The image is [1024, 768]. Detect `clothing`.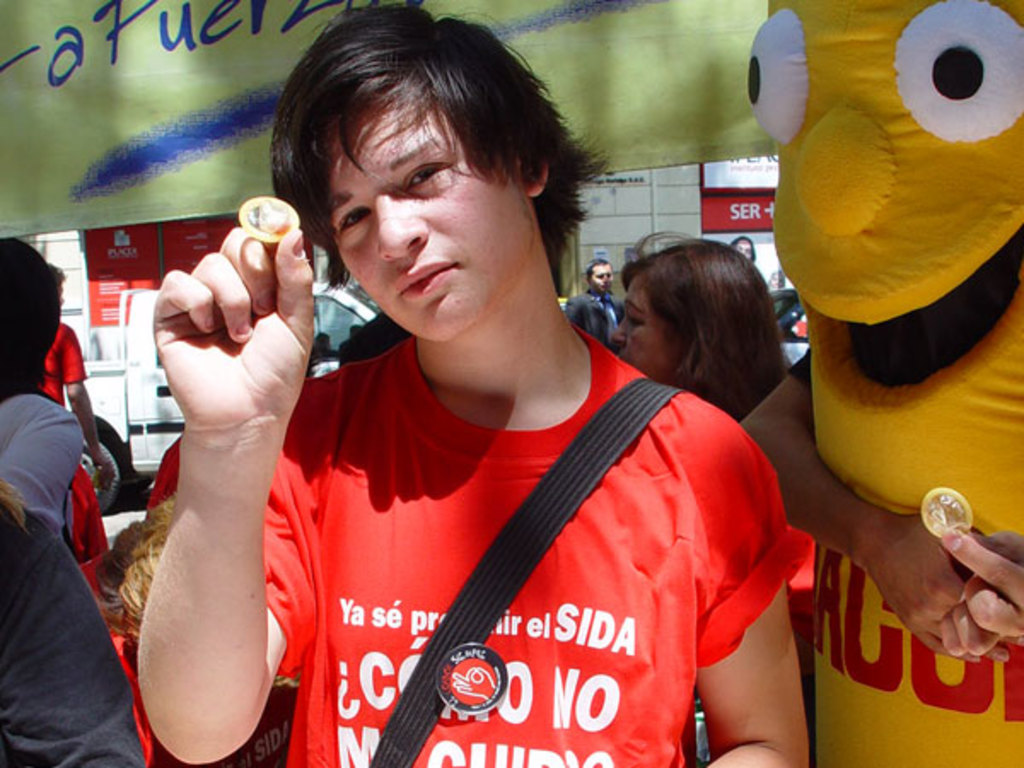
Detection: (x1=278, y1=323, x2=783, y2=753).
